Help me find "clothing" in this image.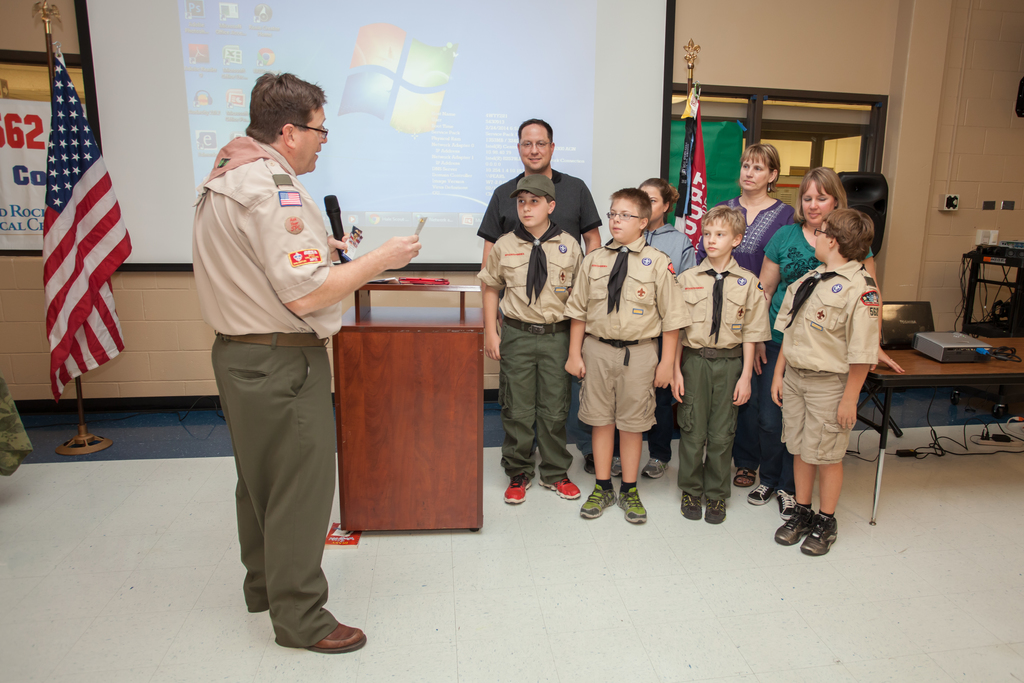
Found it: {"left": 563, "top": 237, "right": 692, "bottom": 436}.
